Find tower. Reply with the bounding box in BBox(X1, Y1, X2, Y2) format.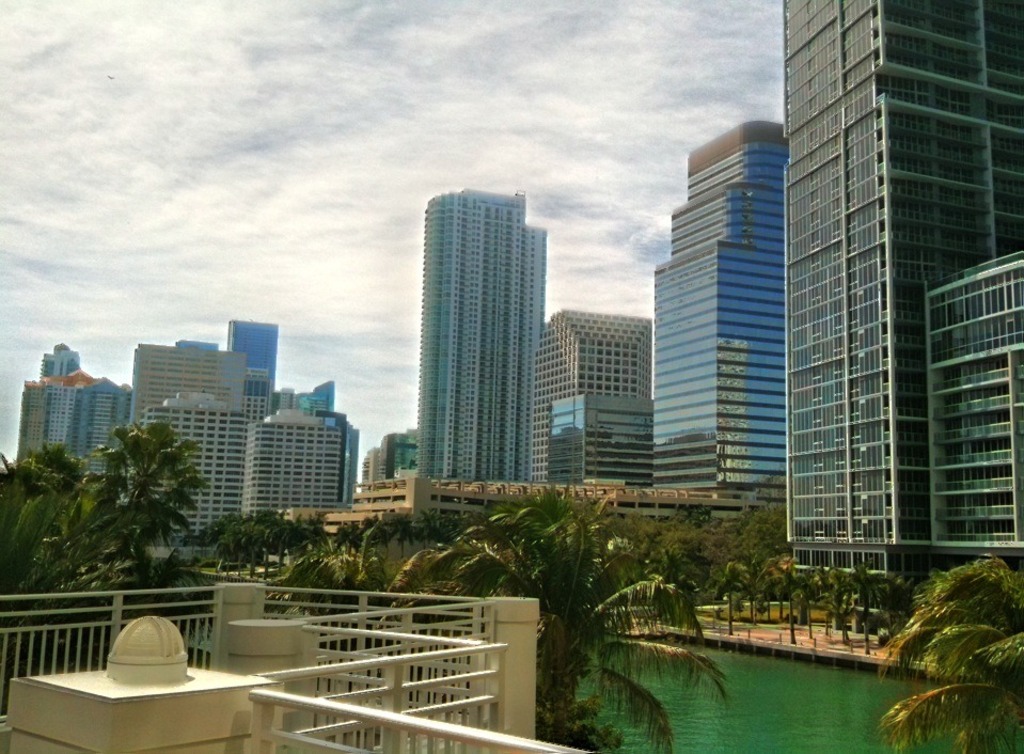
BBox(536, 303, 655, 491).
